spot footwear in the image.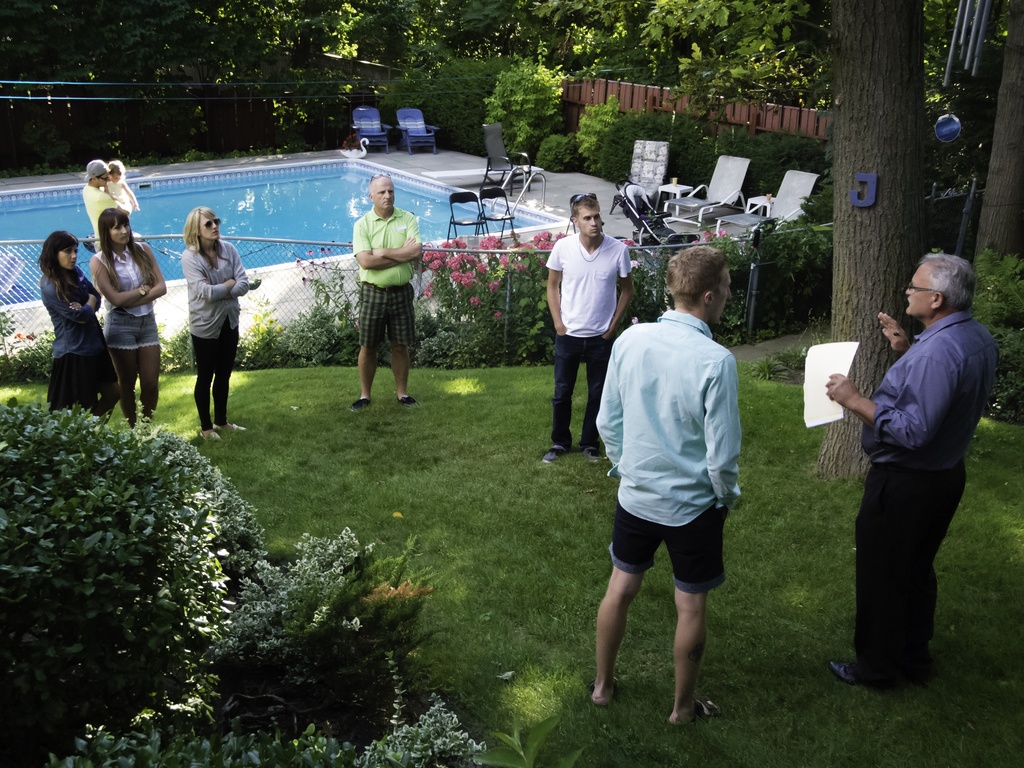
footwear found at select_region(588, 670, 622, 699).
